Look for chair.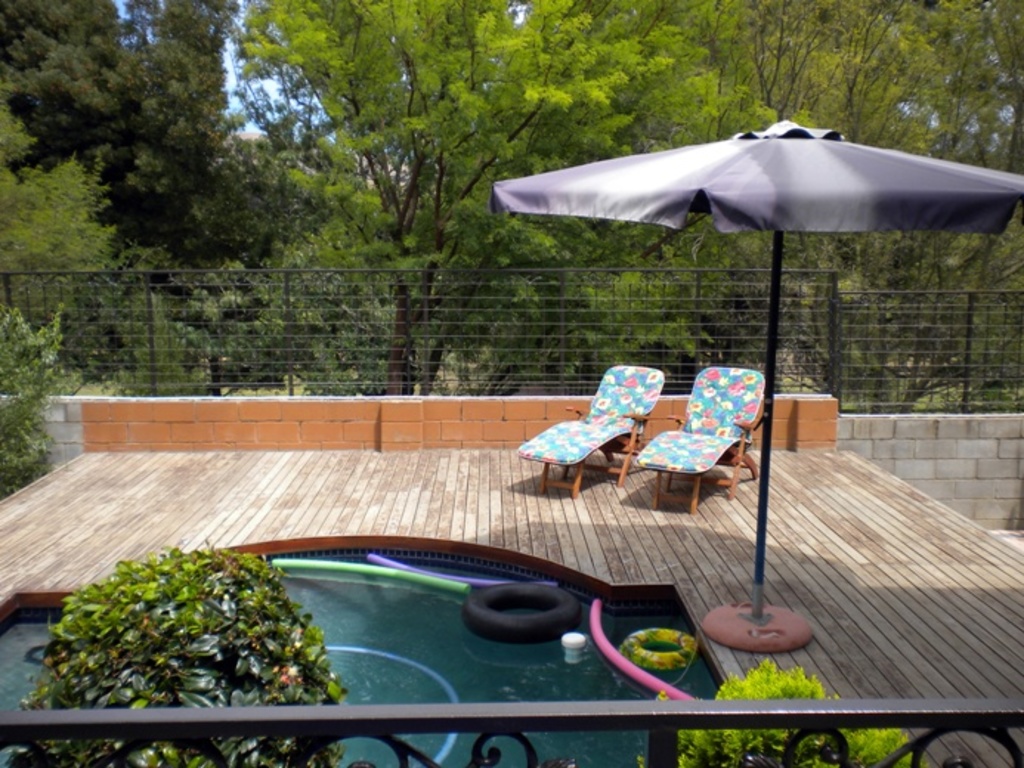
Found: BBox(628, 365, 771, 520).
